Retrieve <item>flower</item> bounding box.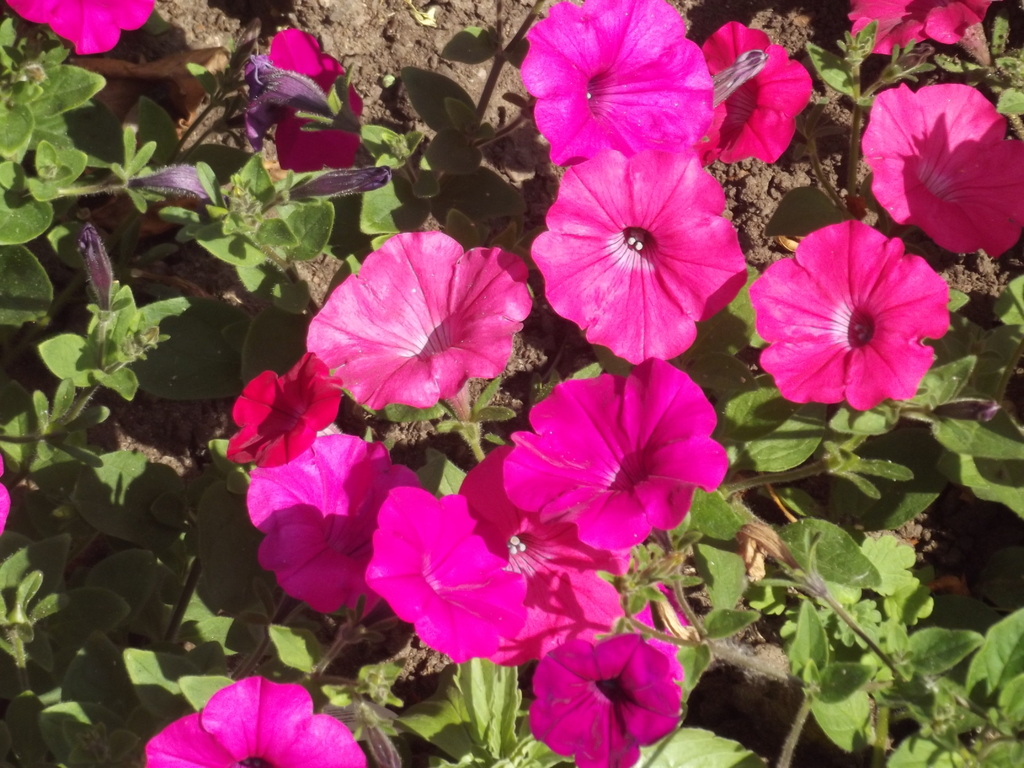
Bounding box: [x1=751, y1=210, x2=952, y2=413].
